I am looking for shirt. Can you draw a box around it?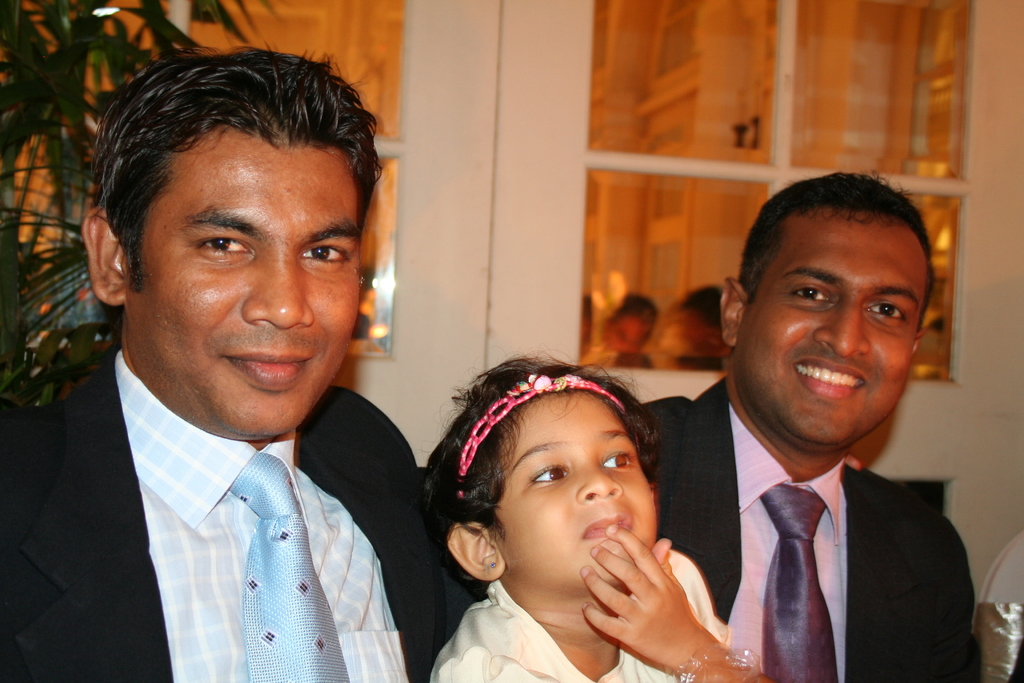
Sure, the bounding box is (x1=729, y1=447, x2=898, y2=674).
